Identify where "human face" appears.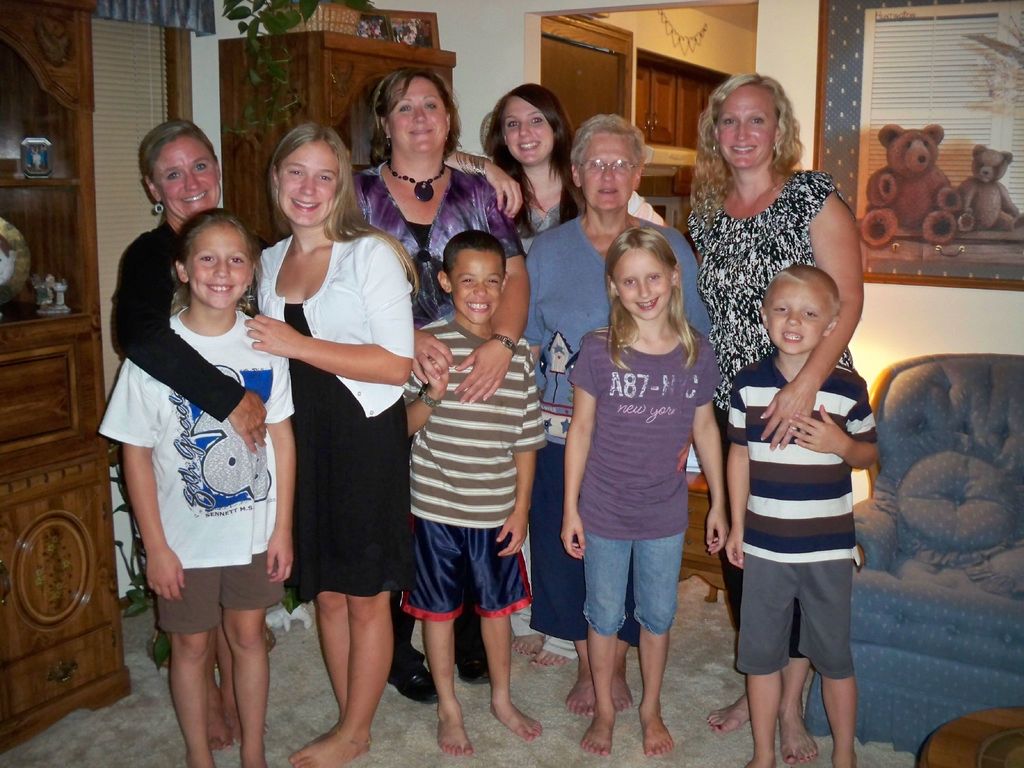
Appears at (387,77,445,156).
